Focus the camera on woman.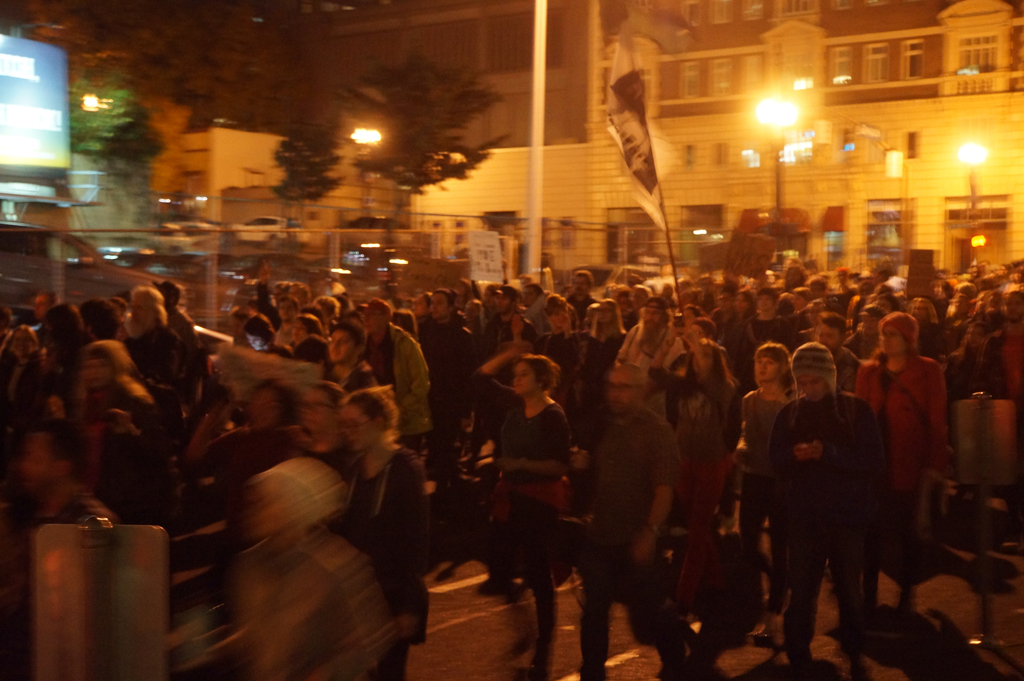
Focus region: 479 335 590 643.
